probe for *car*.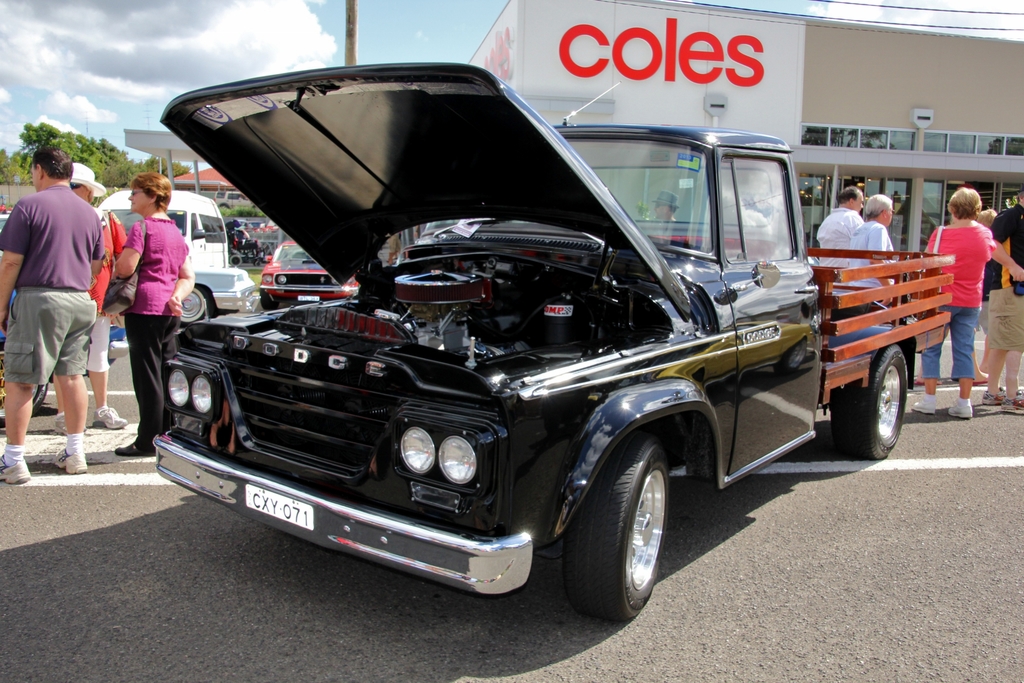
Probe result: box(254, 222, 279, 234).
